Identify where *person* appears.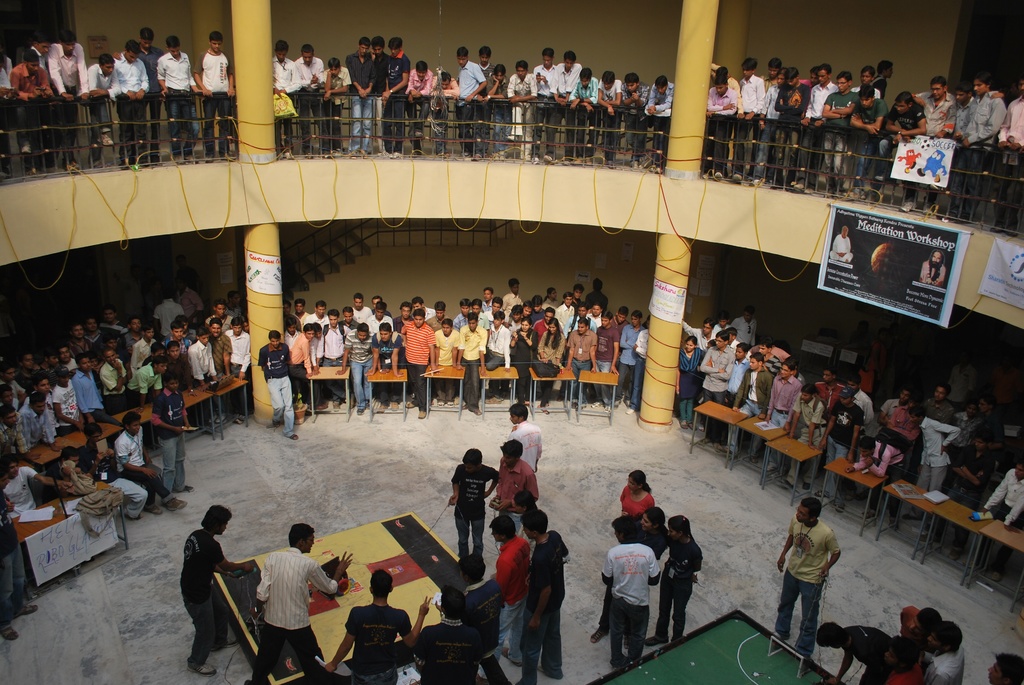
Appears at bbox=[735, 353, 769, 465].
